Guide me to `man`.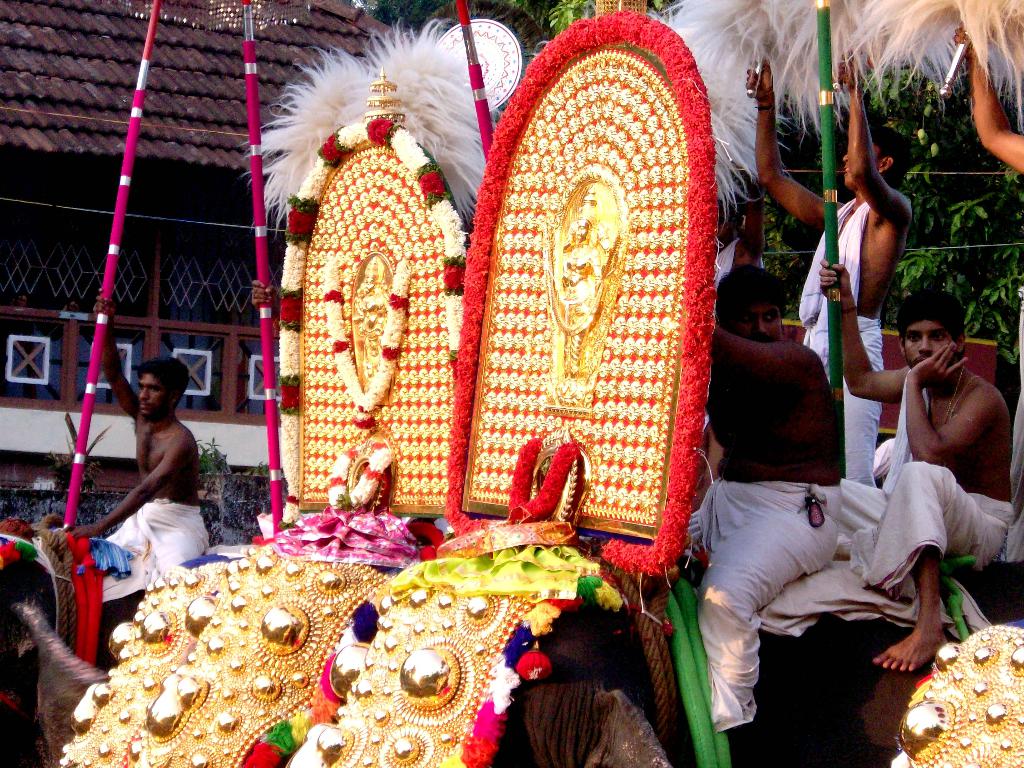
Guidance: bbox=[738, 56, 911, 488].
